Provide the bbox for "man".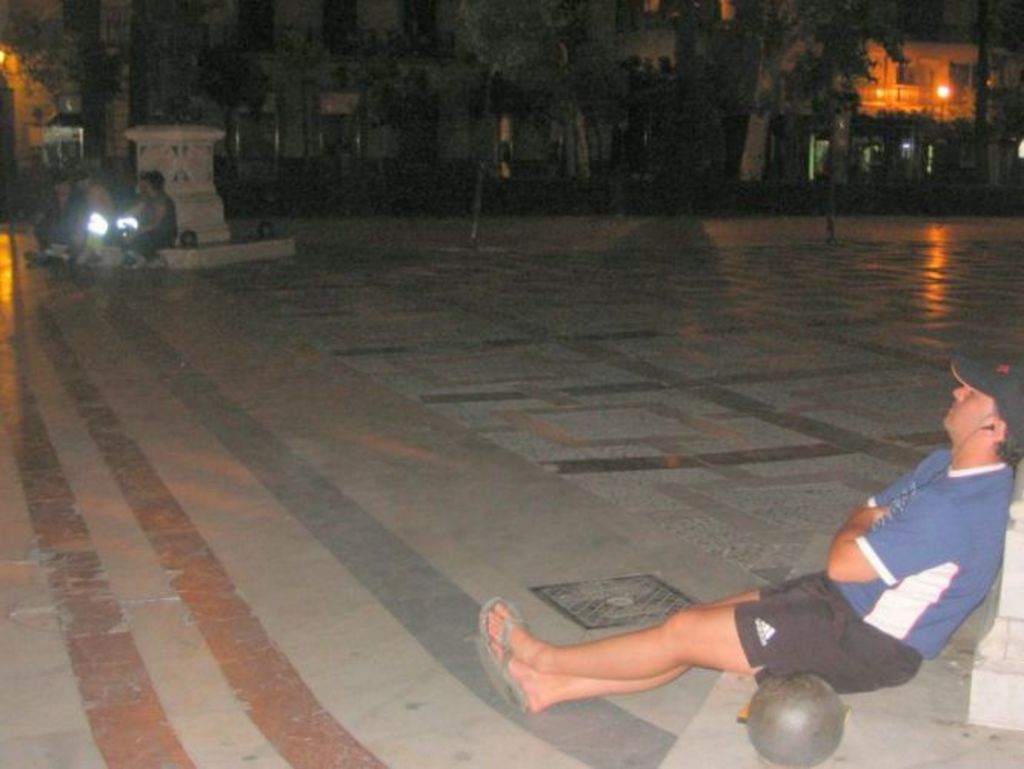
(478,357,1022,712).
